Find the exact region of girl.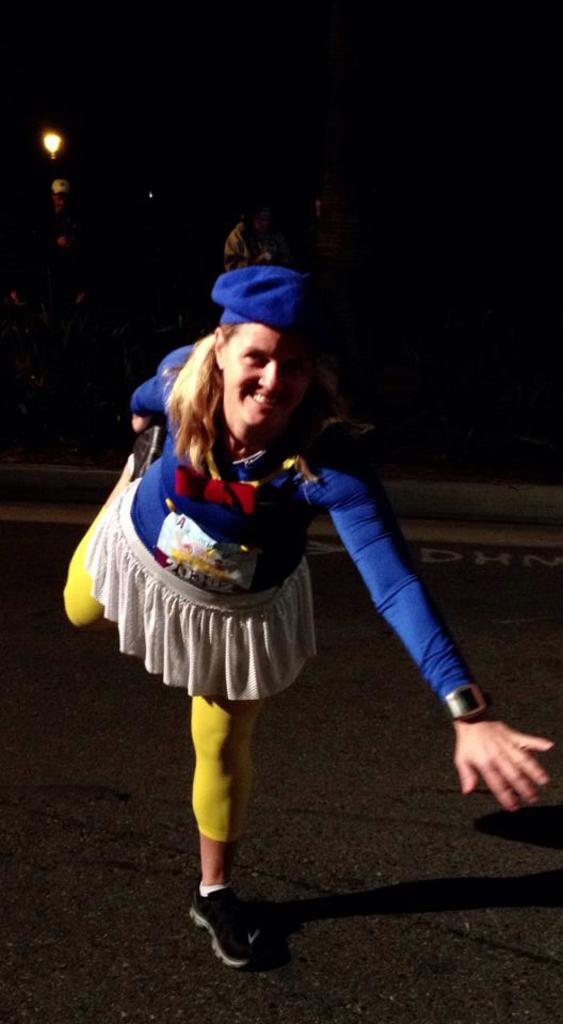
Exact region: <box>57,215,556,973</box>.
